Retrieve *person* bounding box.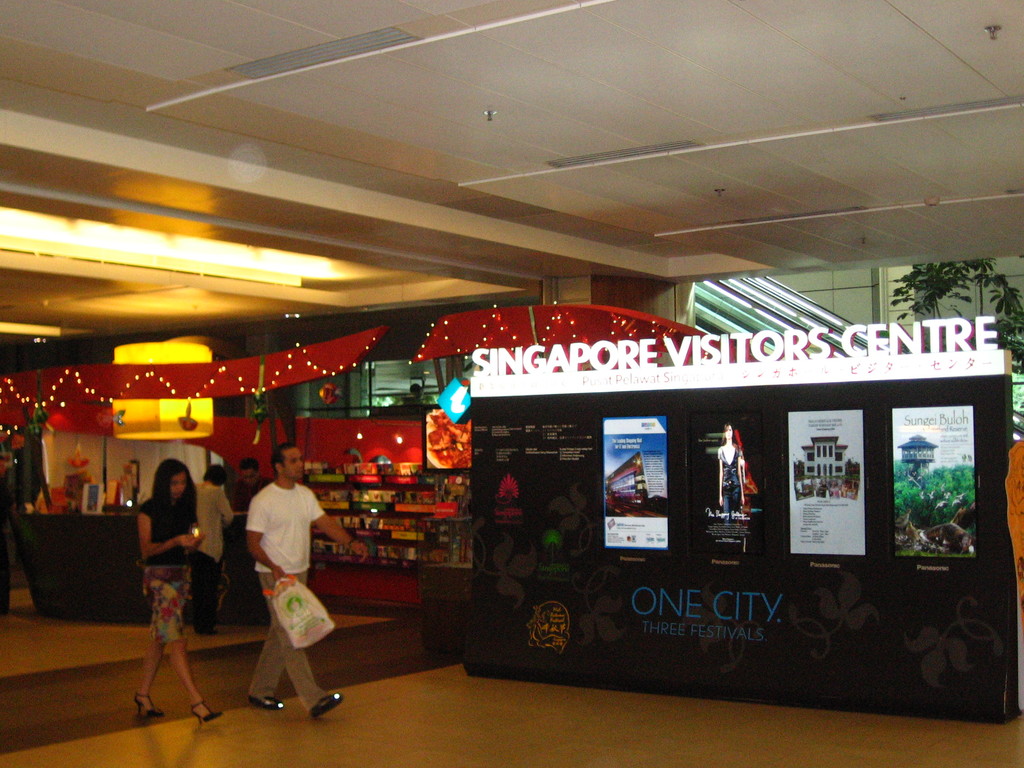
Bounding box: {"x1": 134, "y1": 462, "x2": 222, "y2": 724}.
